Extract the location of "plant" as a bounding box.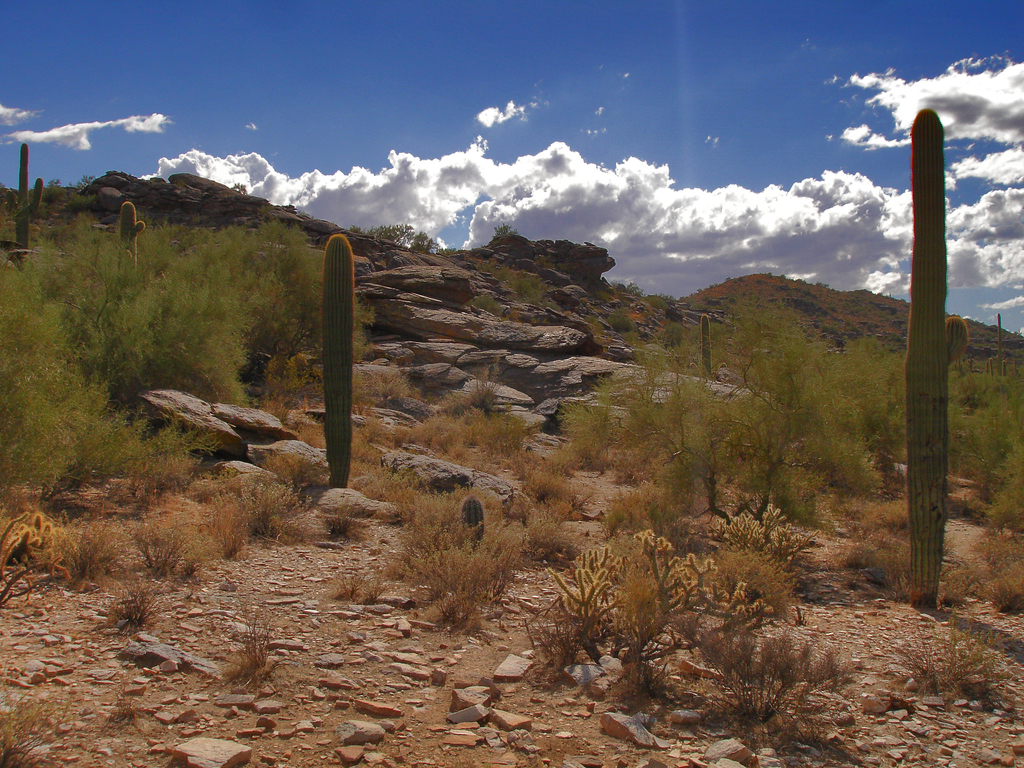
rect(699, 609, 862, 720).
